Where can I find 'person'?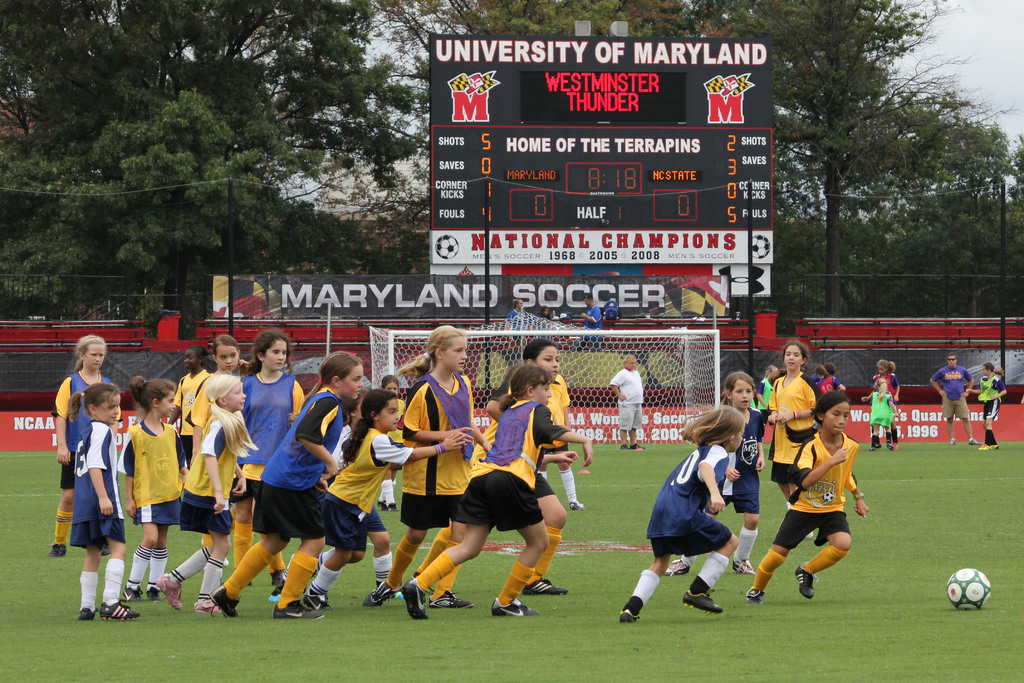
You can find it at crop(272, 381, 465, 614).
